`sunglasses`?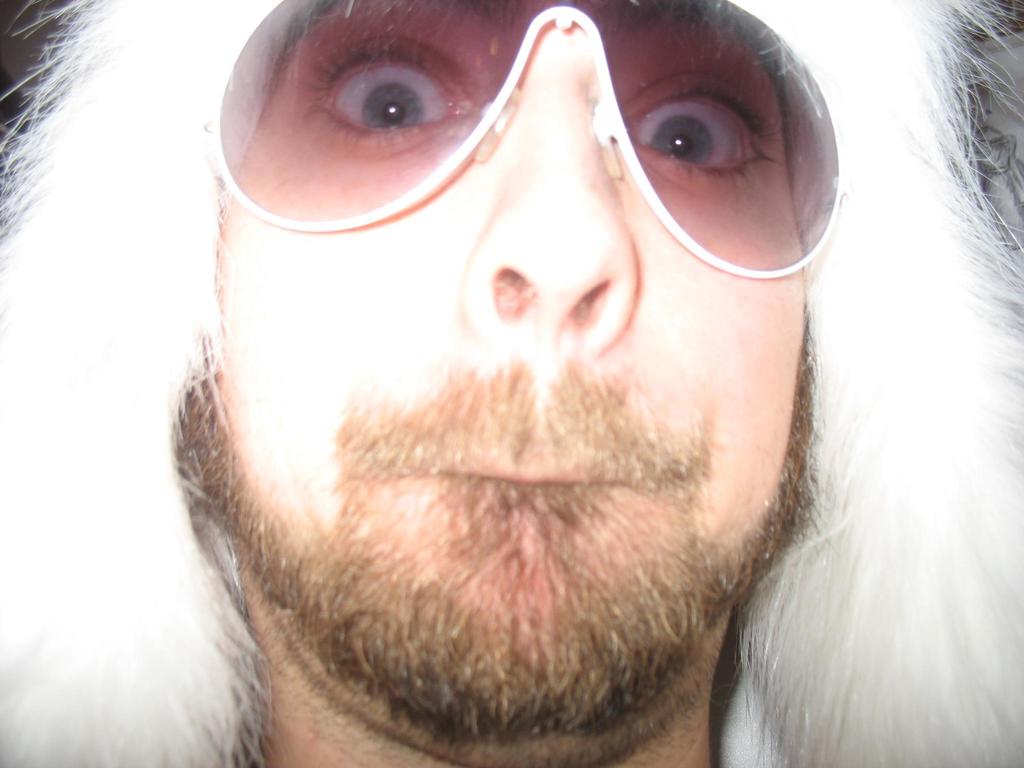
[left=207, top=0, right=846, bottom=289]
